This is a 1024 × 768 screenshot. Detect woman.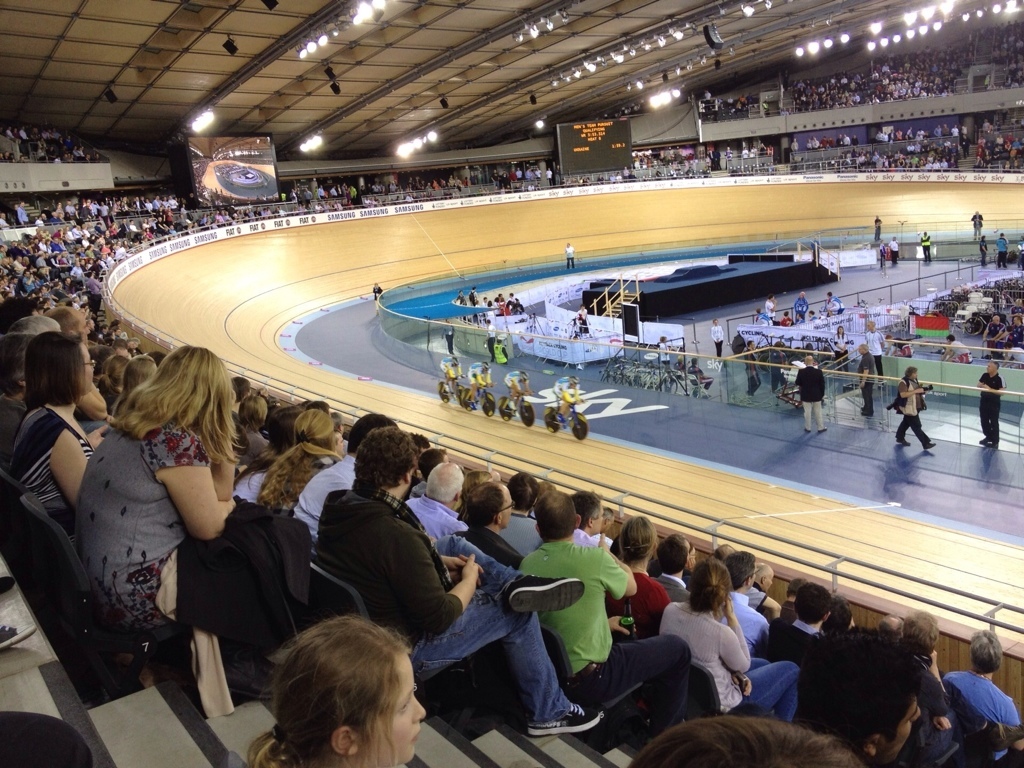
BBox(74, 345, 241, 636).
